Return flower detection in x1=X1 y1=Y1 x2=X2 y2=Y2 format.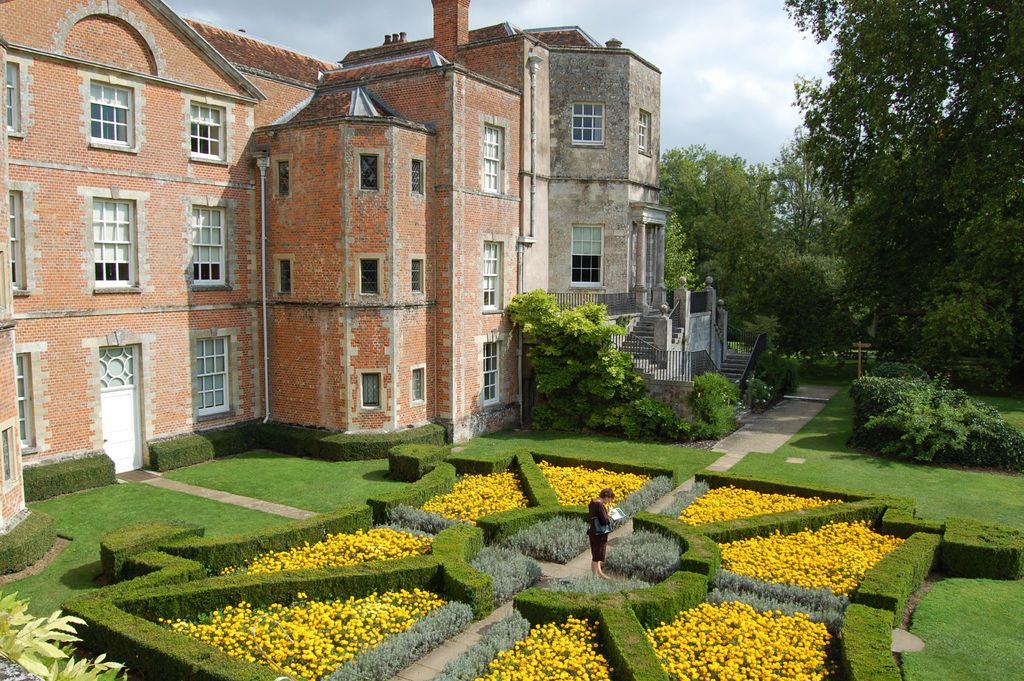
x1=634 y1=593 x2=836 y2=673.
